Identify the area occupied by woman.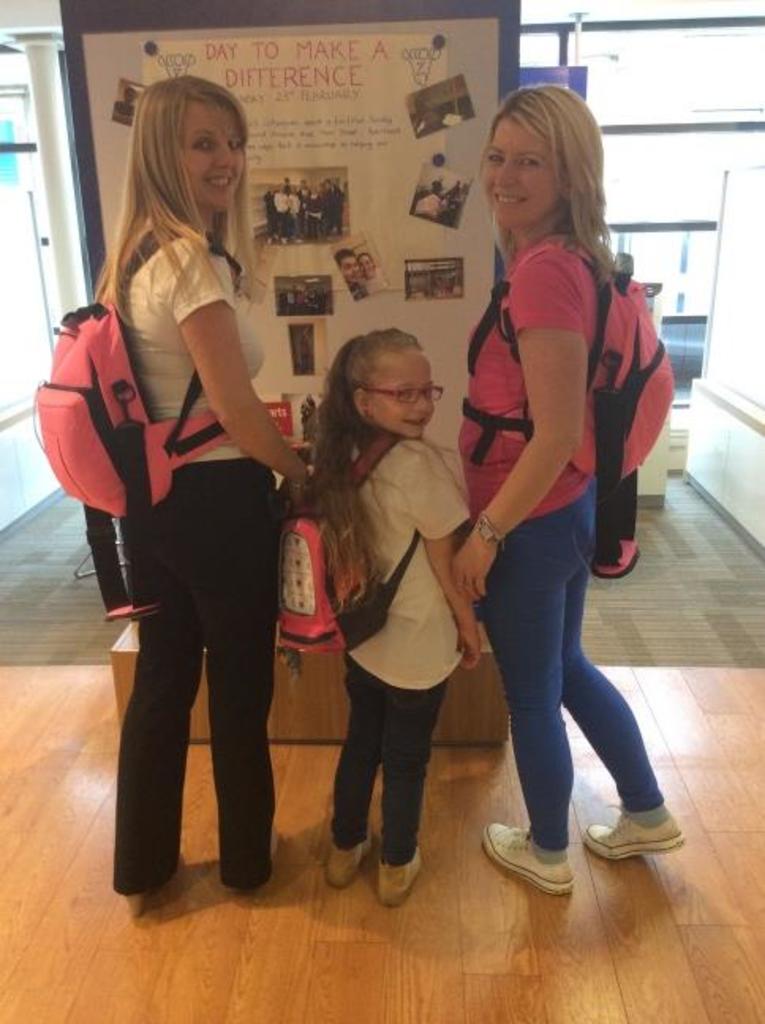
Area: 435/76/705/899.
